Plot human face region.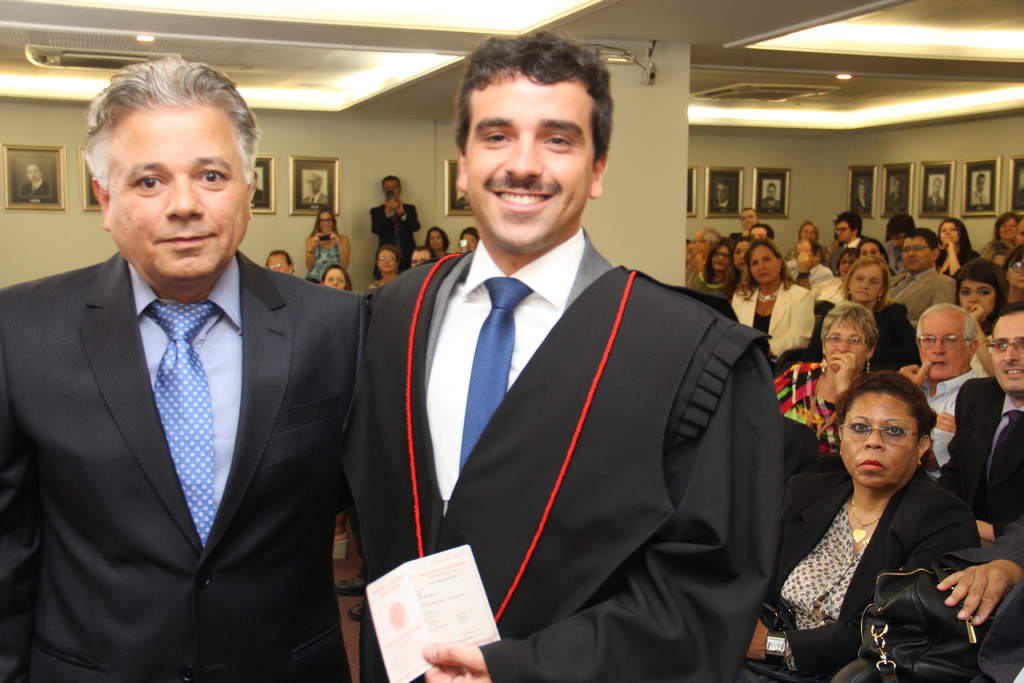
Plotted at (803, 213, 819, 247).
